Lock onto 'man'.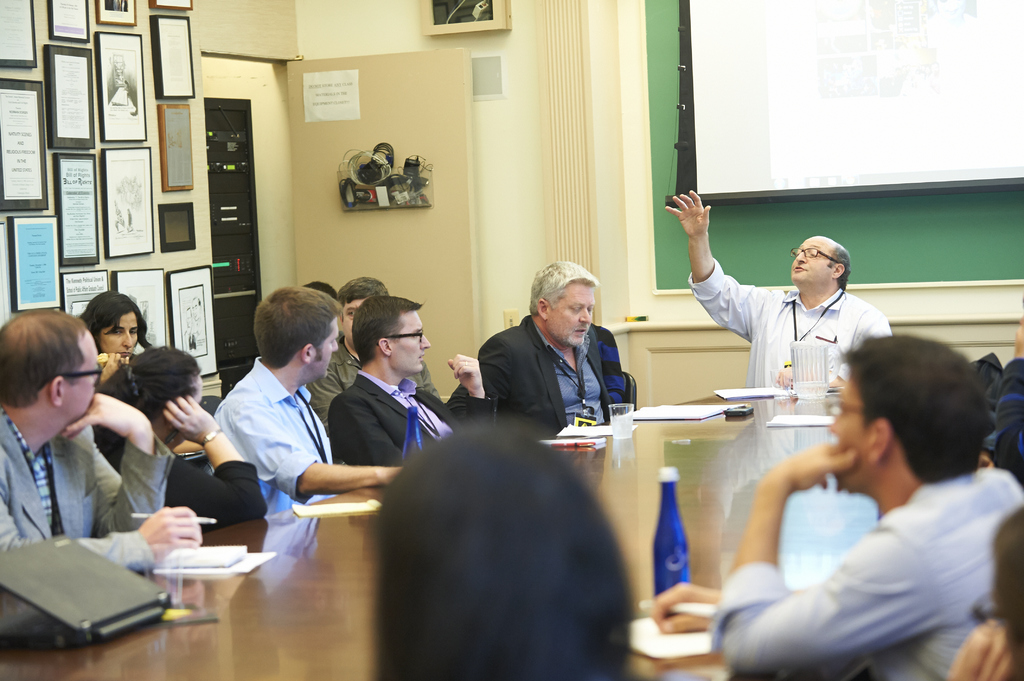
Locked: bbox=[662, 189, 889, 388].
